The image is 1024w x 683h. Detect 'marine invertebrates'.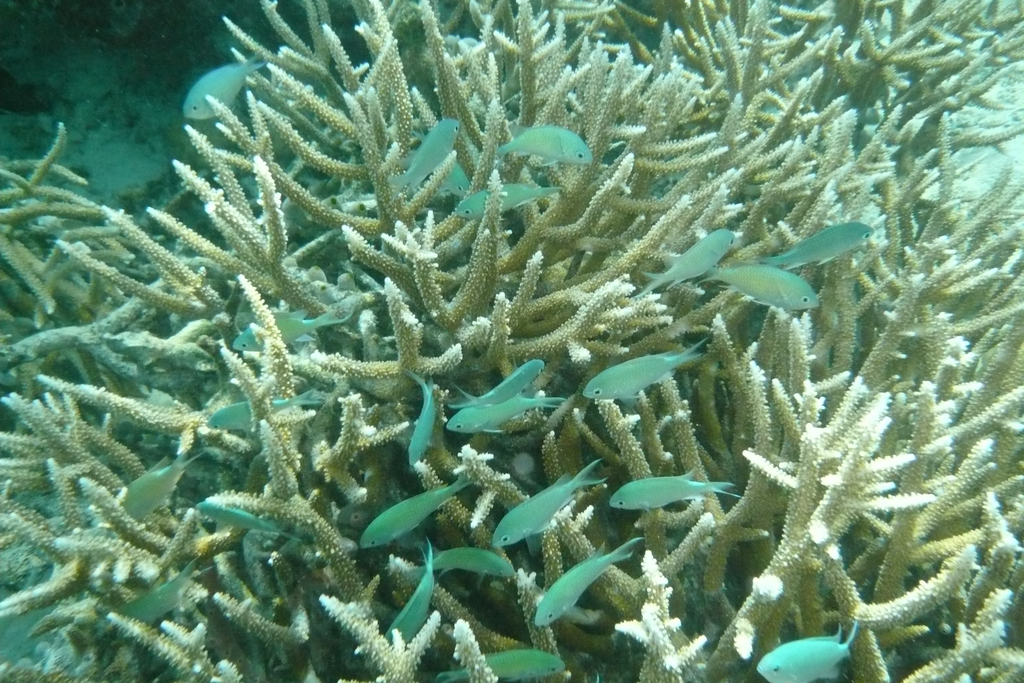
Detection: 533 537 648 625.
